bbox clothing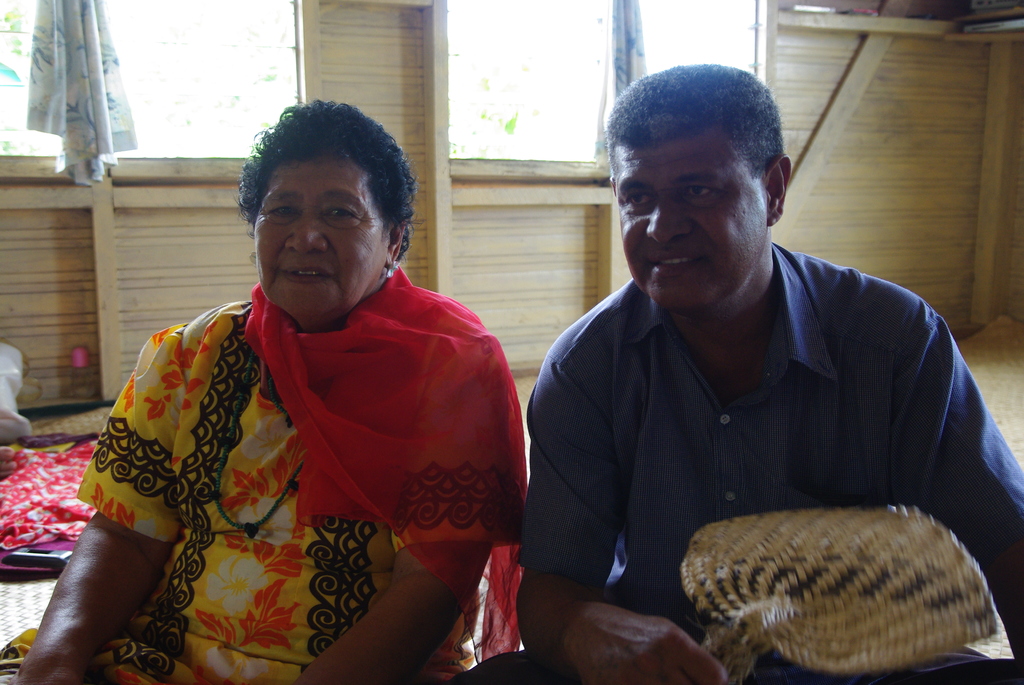
521/247/1023/622
